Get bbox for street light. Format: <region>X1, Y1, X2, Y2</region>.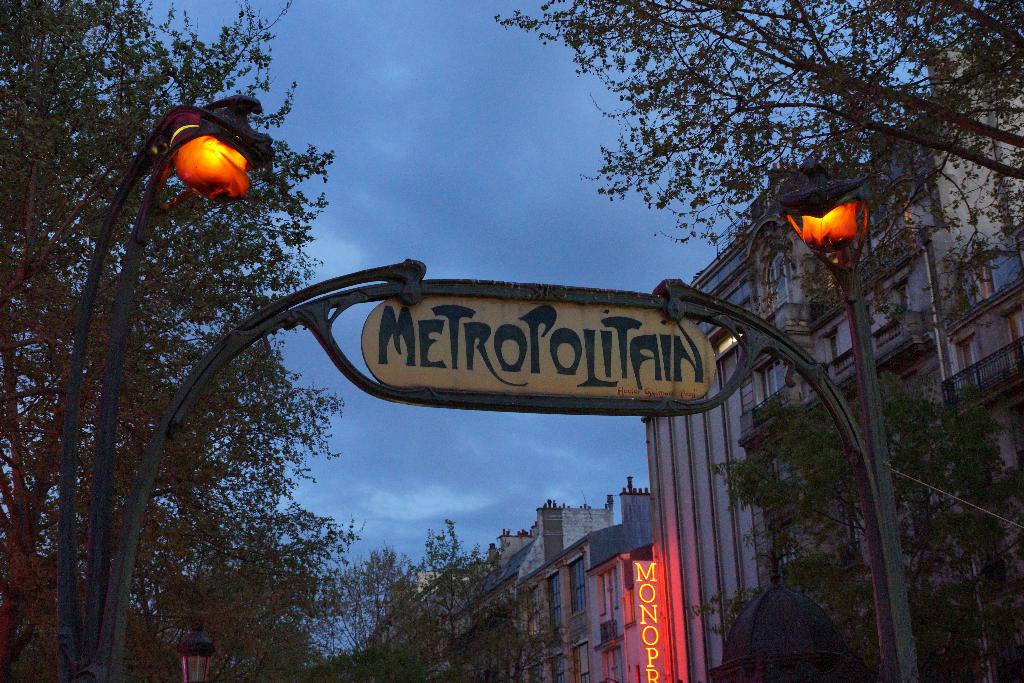
<region>42, 94, 317, 607</region>.
